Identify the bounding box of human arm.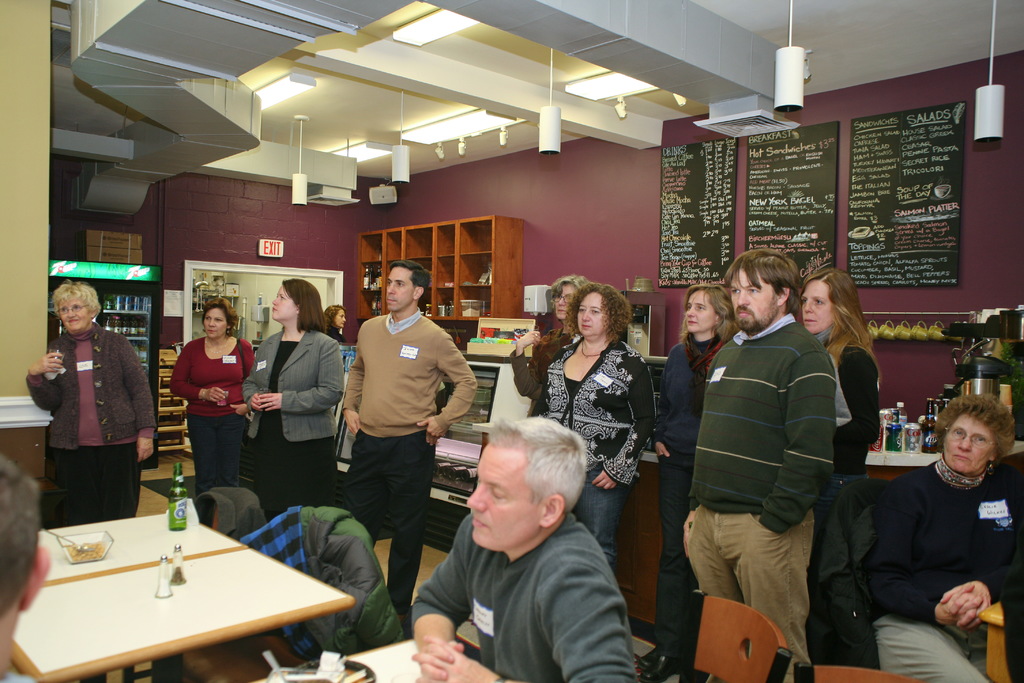
bbox(333, 320, 372, 447).
